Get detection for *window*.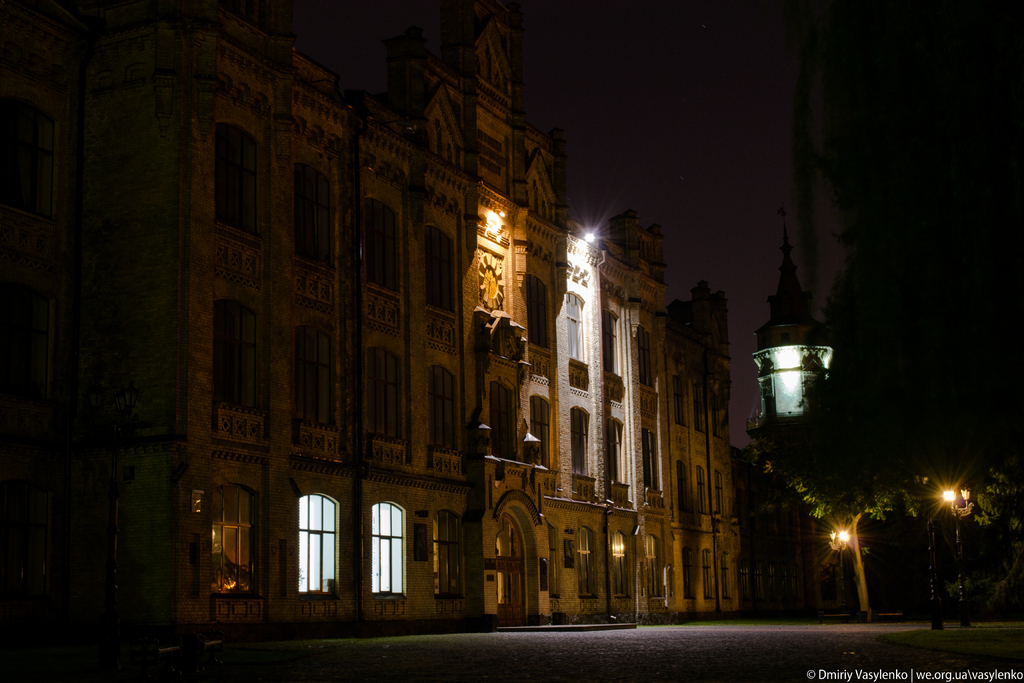
Detection: pyautogui.locateOnScreen(422, 512, 469, 604).
